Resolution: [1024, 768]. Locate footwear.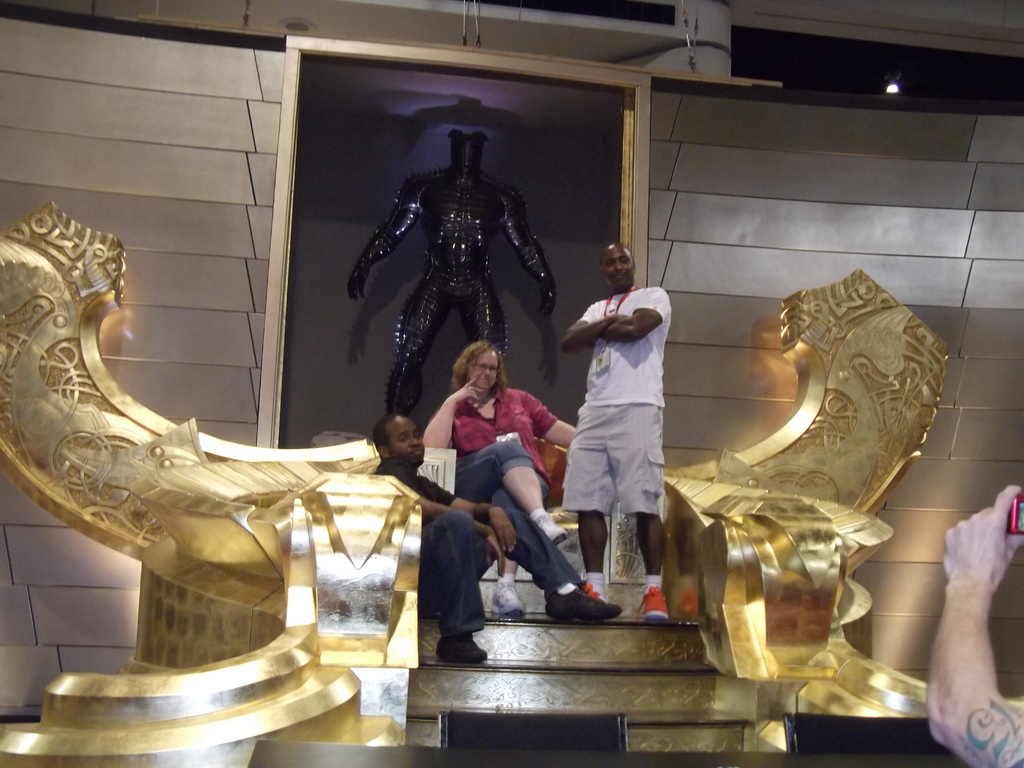
box=[586, 579, 609, 605].
